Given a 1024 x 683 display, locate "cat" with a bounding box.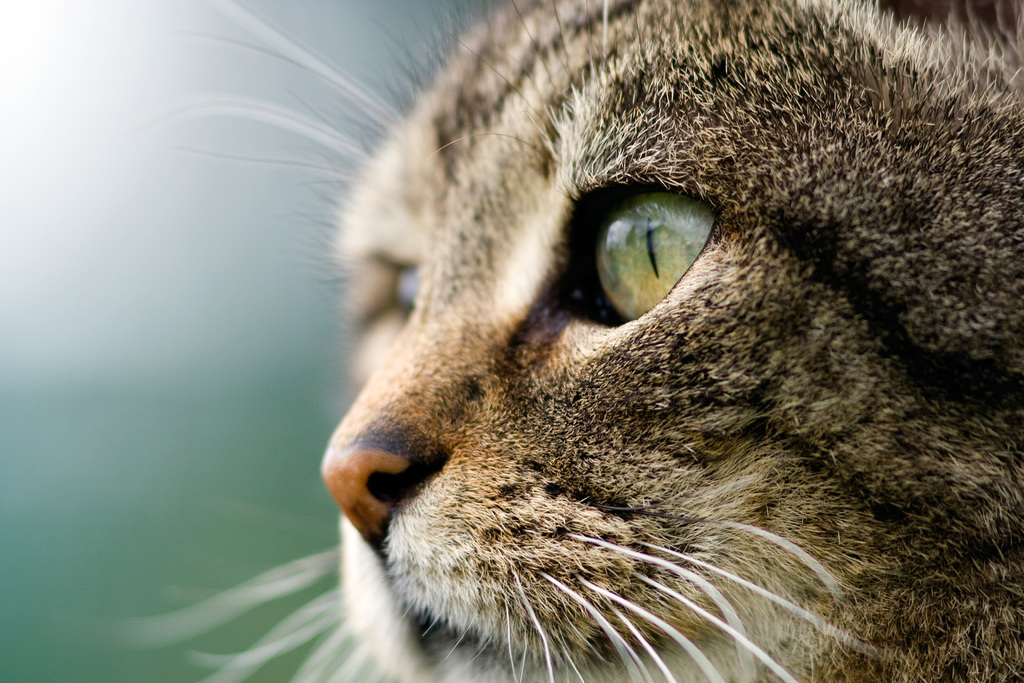
Located: detection(111, 0, 1023, 682).
